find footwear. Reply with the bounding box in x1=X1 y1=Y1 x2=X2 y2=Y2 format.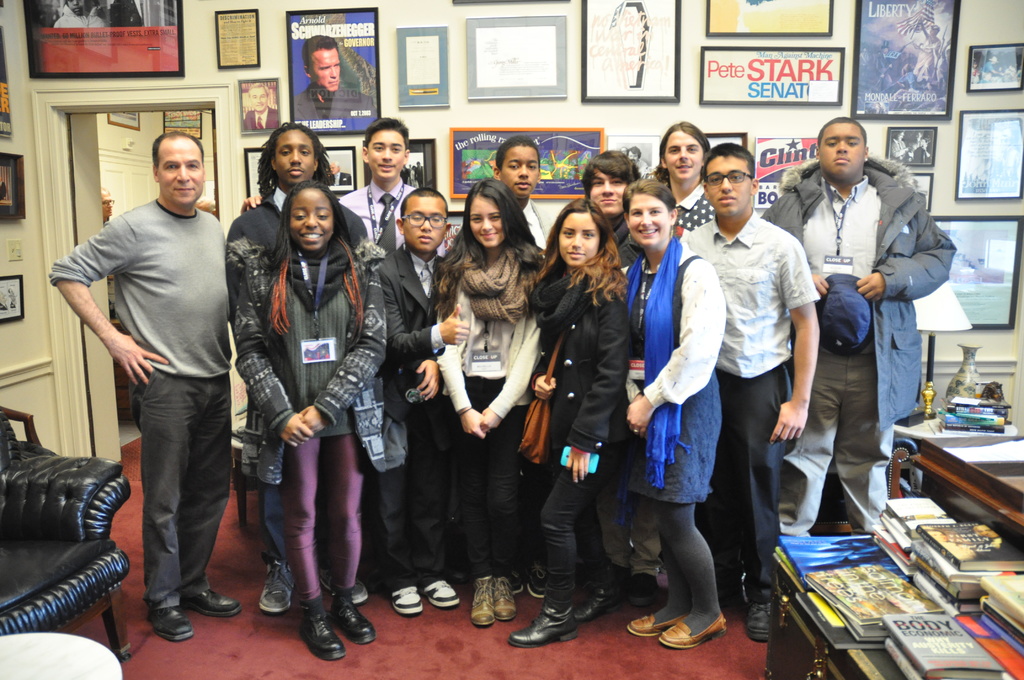
x1=506 y1=605 x2=570 y2=644.
